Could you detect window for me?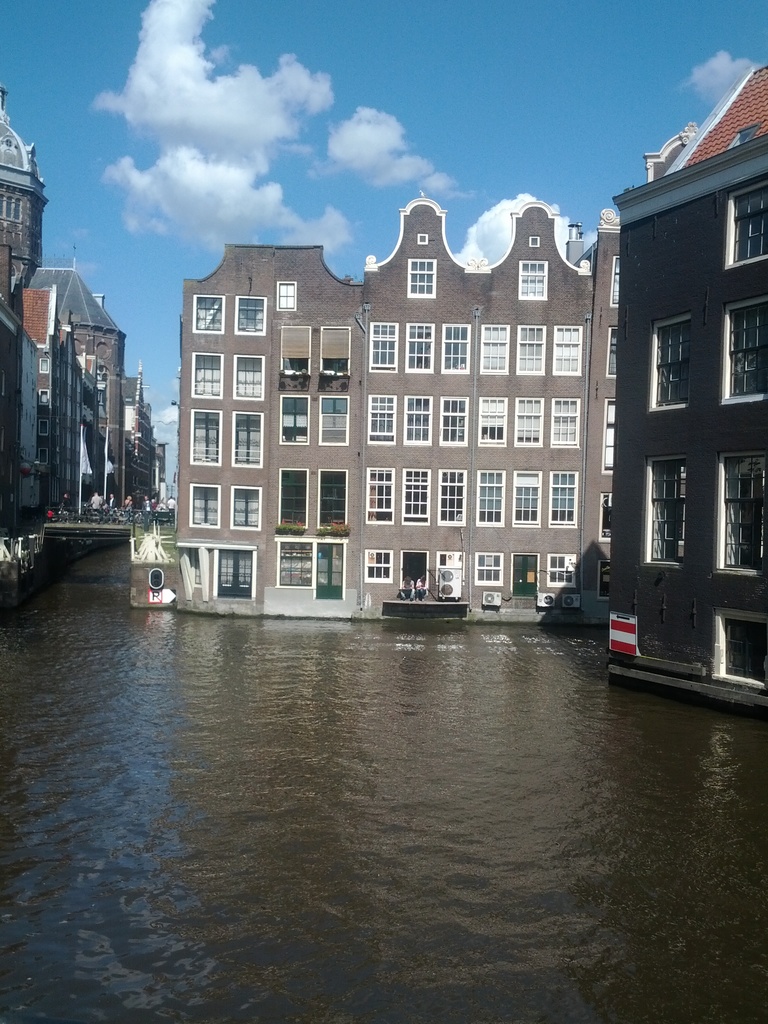
Detection result: {"x1": 363, "y1": 550, "x2": 393, "y2": 583}.
